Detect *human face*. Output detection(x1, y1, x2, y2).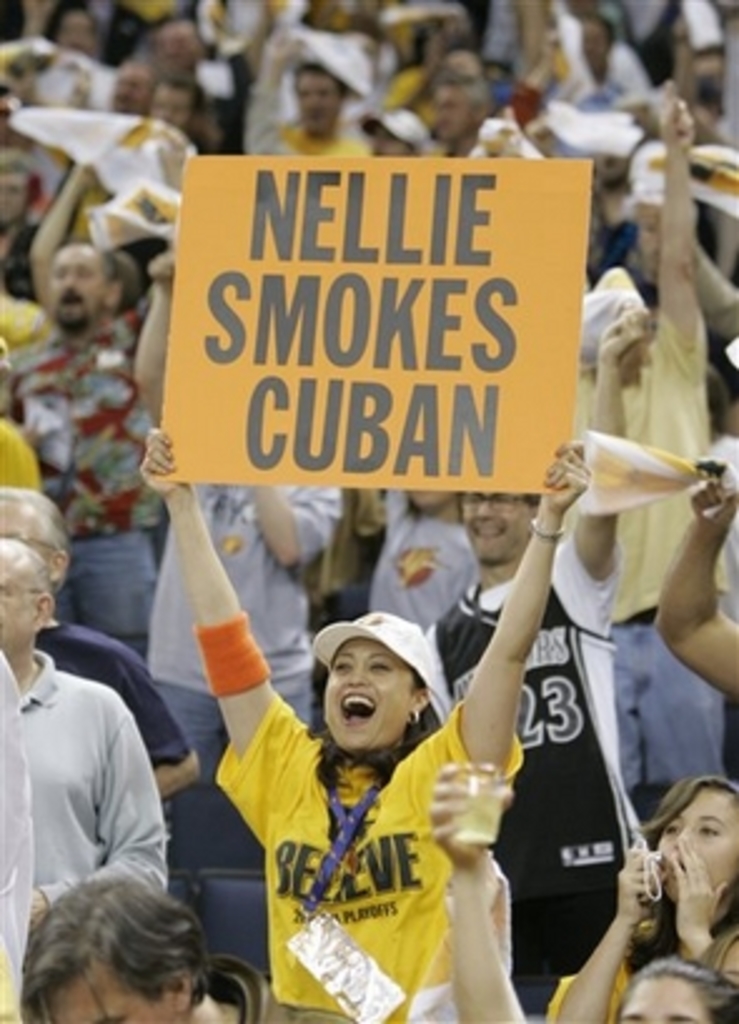
detection(326, 643, 416, 751).
